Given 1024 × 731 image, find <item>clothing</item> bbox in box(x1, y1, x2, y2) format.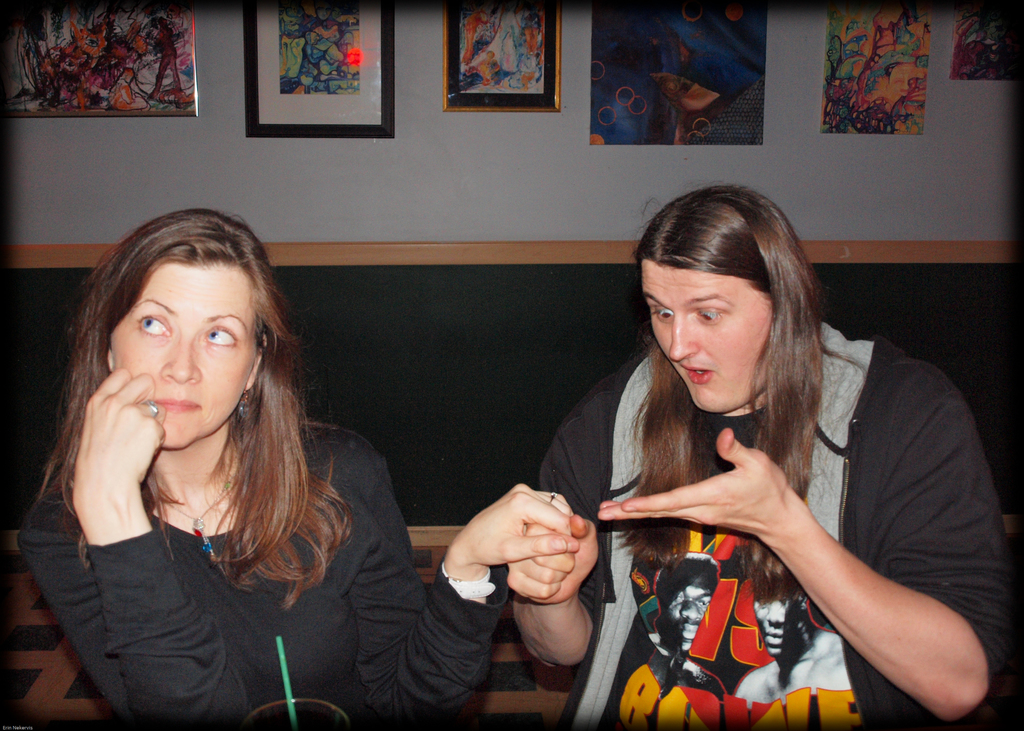
box(515, 323, 1020, 724).
